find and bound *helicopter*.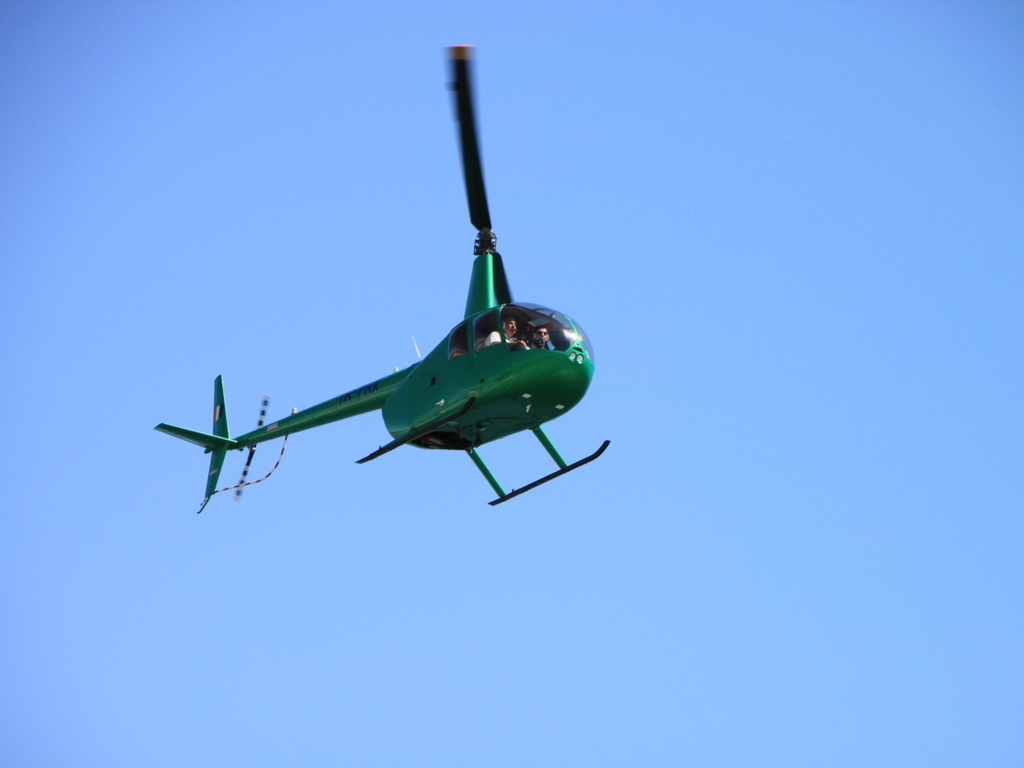
Bound: 153,72,622,526.
